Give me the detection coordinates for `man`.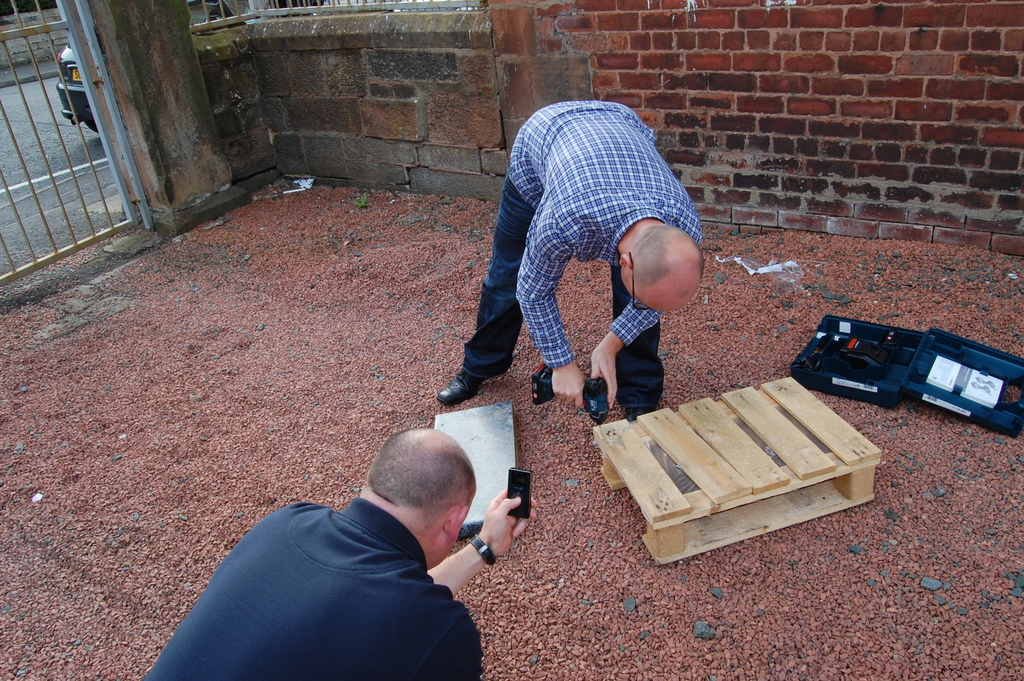
(x1=434, y1=98, x2=710, y2=424).
